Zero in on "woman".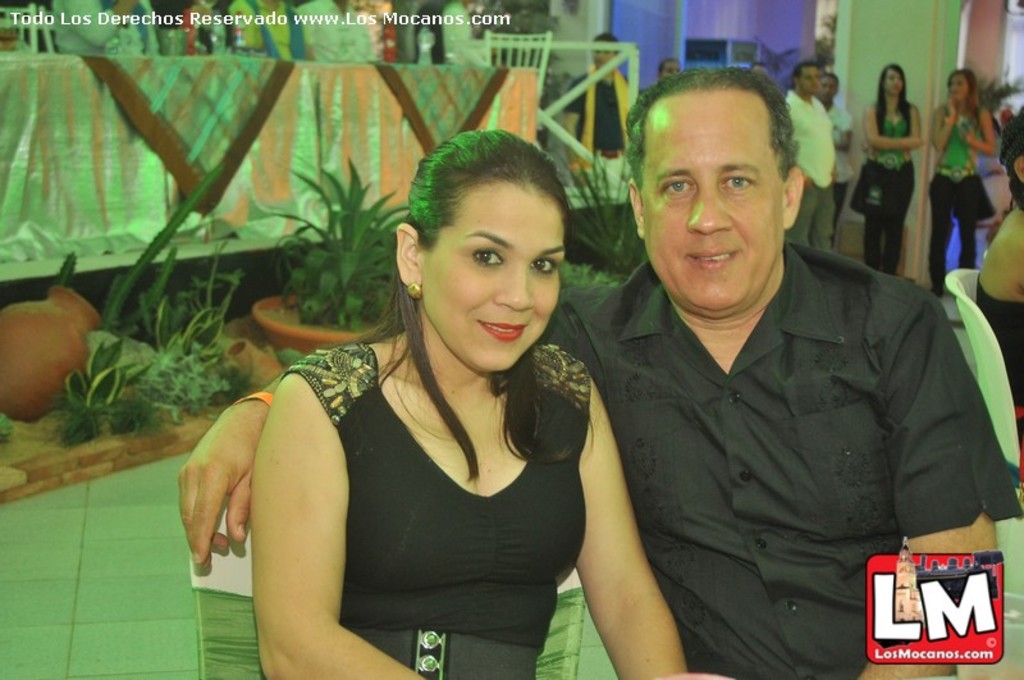
Zeroed in: [865, 63, 925, 271].
